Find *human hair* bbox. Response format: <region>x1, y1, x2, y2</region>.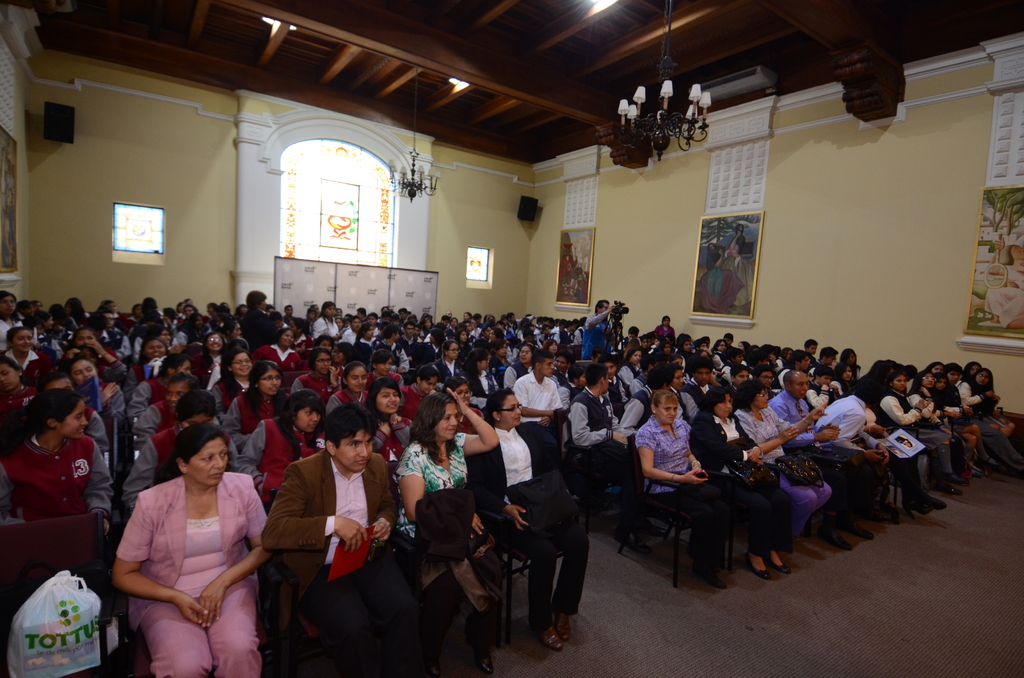
<region>0, 355, 29, 389</region>.
